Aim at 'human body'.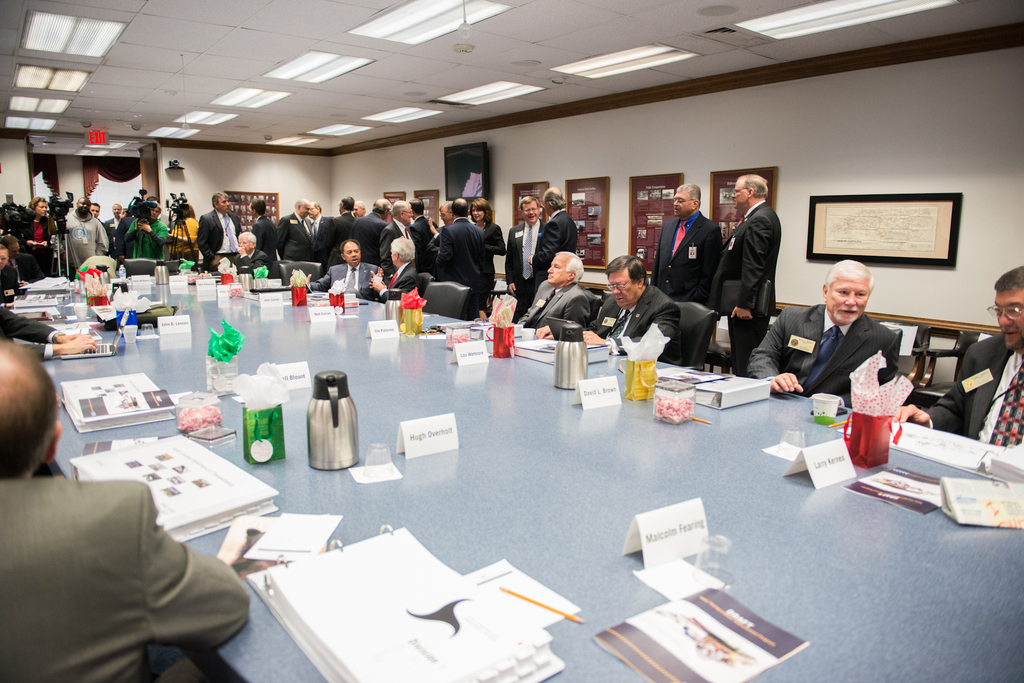
Aimed at BBox(724, 166, 794, 365).
